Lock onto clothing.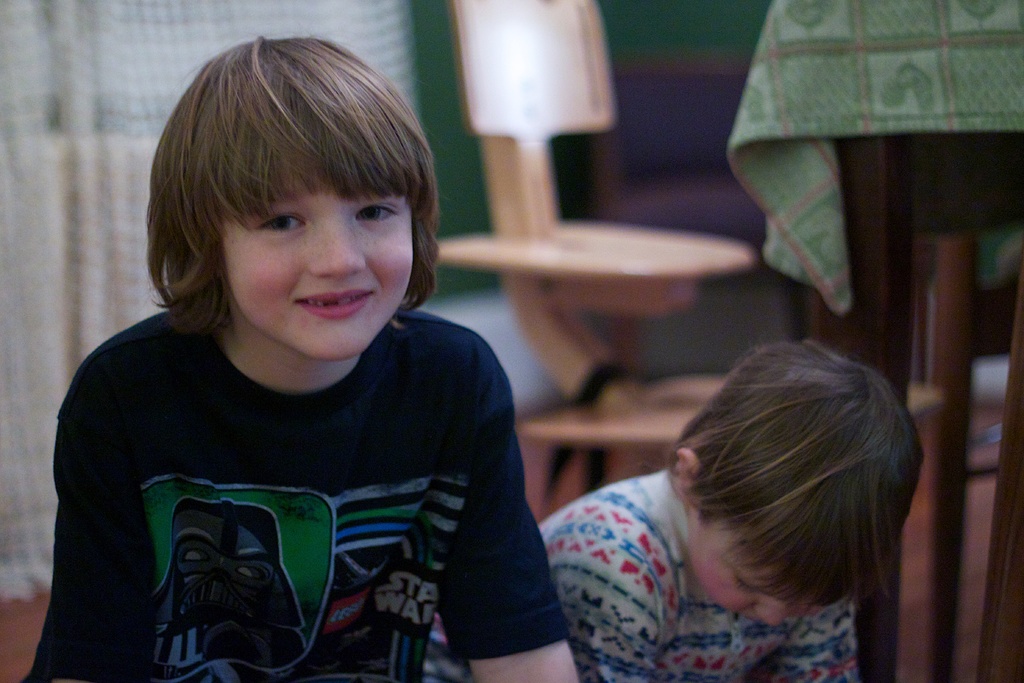
Locked: [42, 281, 553, 673].
